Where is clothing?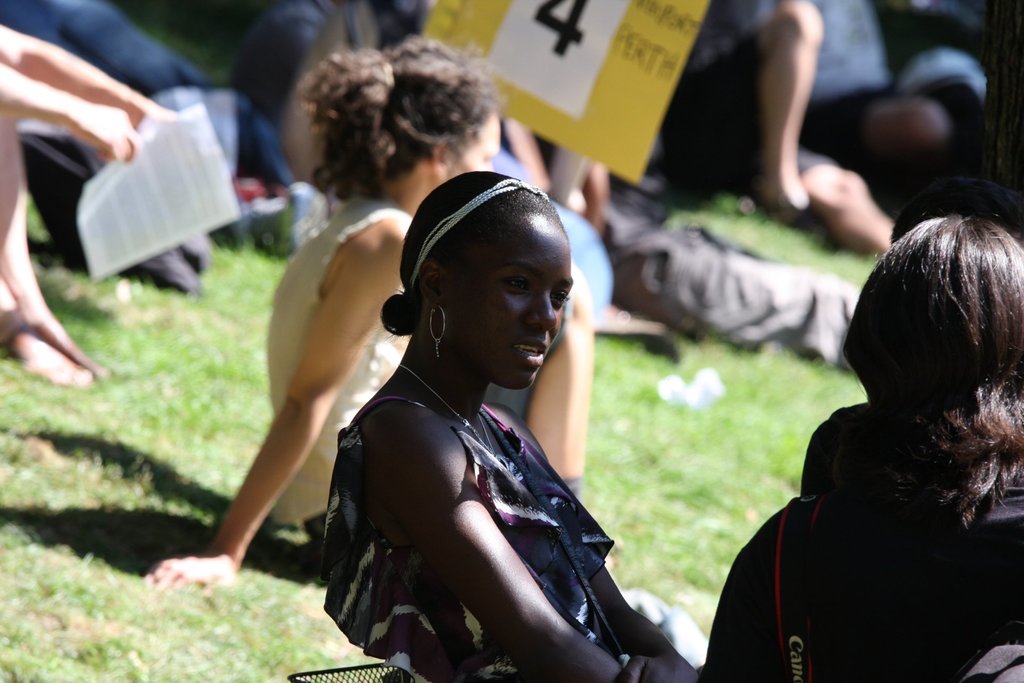
bbox(700, 395, 1023, 682).
